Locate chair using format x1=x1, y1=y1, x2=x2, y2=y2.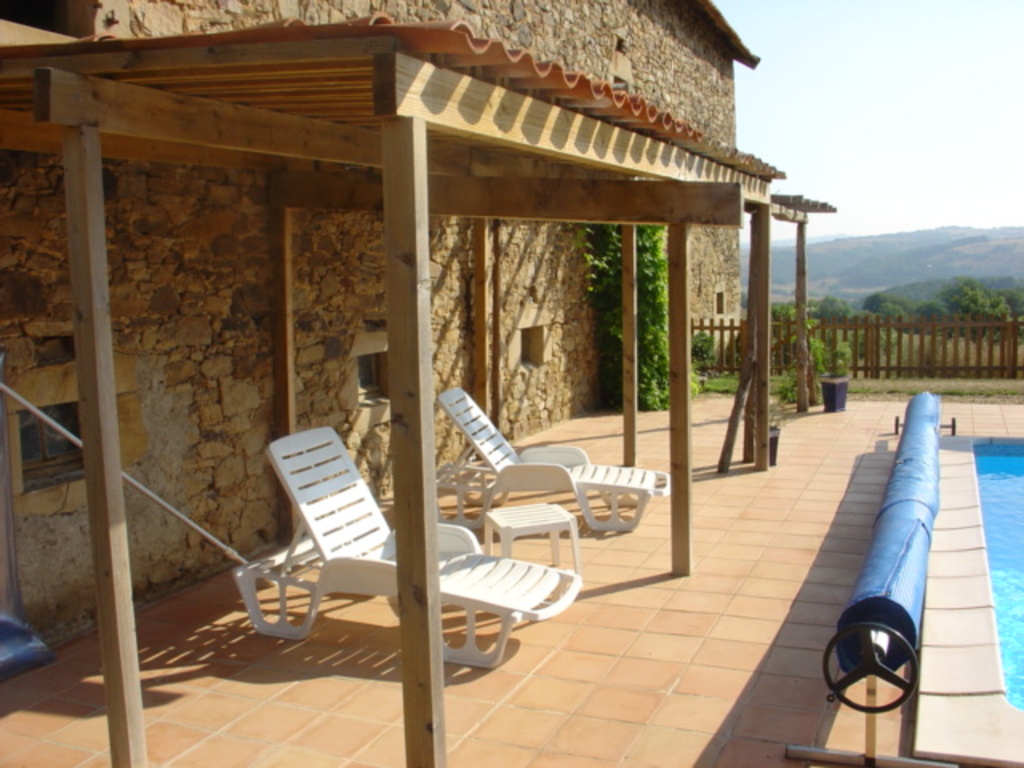
x1=238, y1=427, x2=550, y2=725.
